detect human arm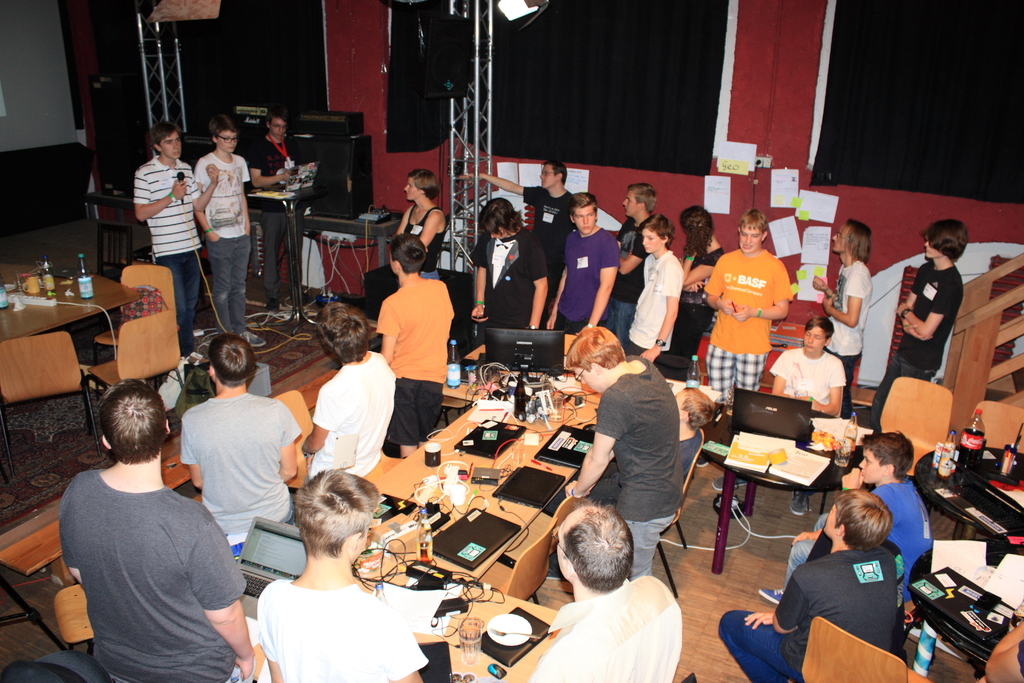
573, 237, 621, 336
